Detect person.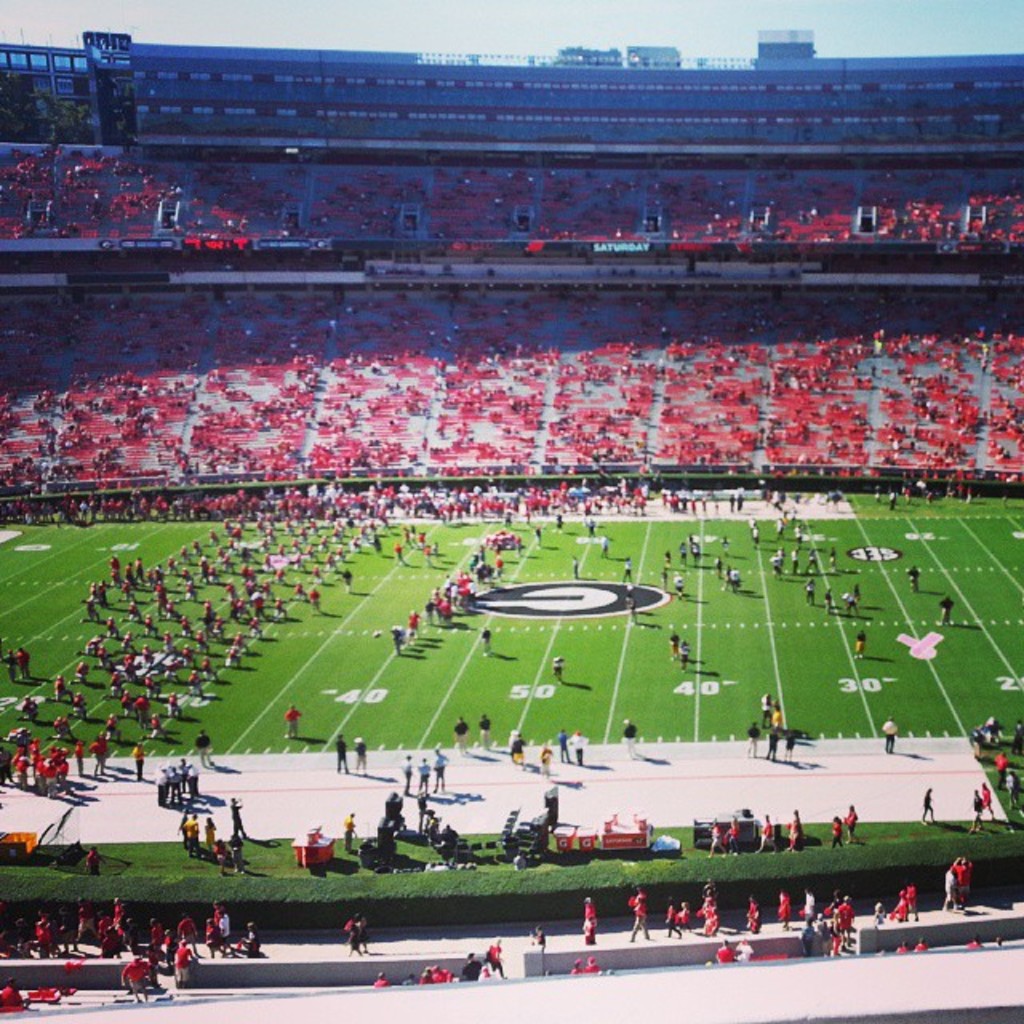
Detected at bbox(339, 808, 357, 854).
